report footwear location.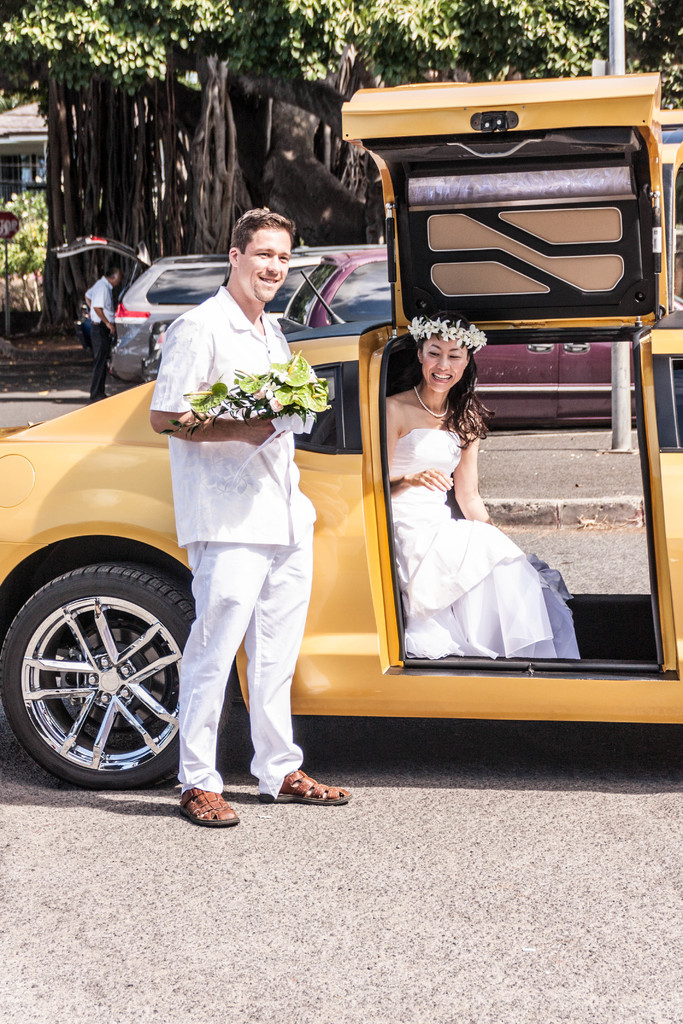
Report: pyautogui.locateOnScreen(262, 770, 349, 817).
